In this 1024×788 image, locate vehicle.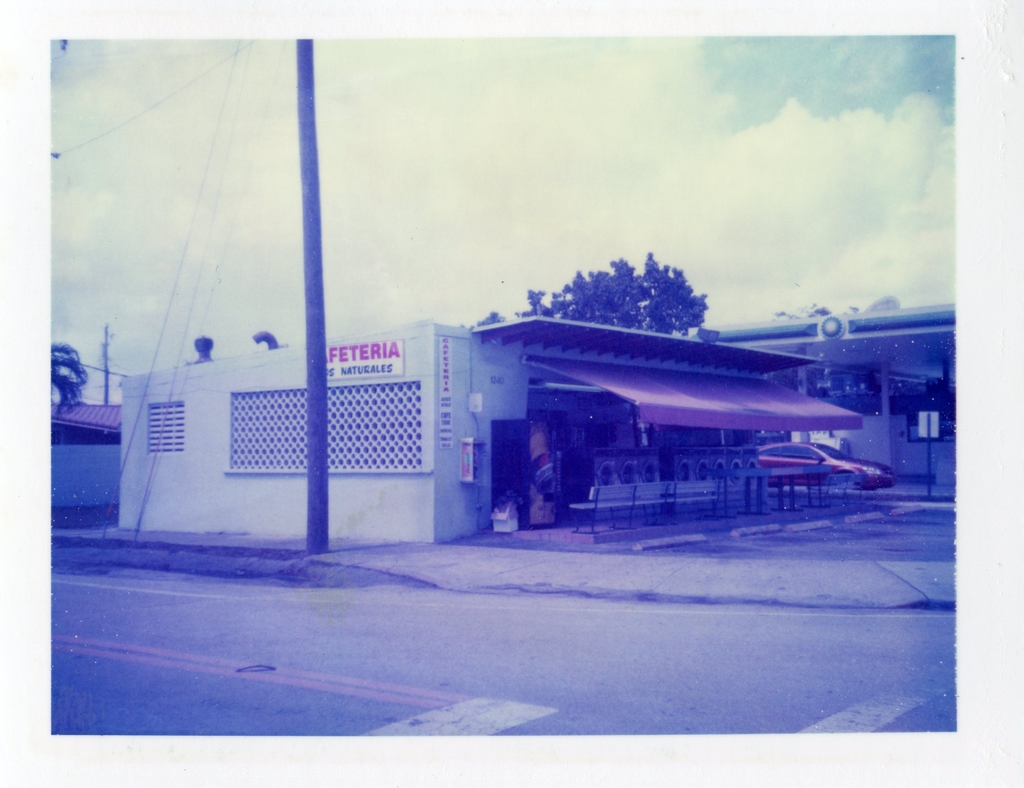
Bounding box: <bbox>755, 438, 892, 493</bbox>.
